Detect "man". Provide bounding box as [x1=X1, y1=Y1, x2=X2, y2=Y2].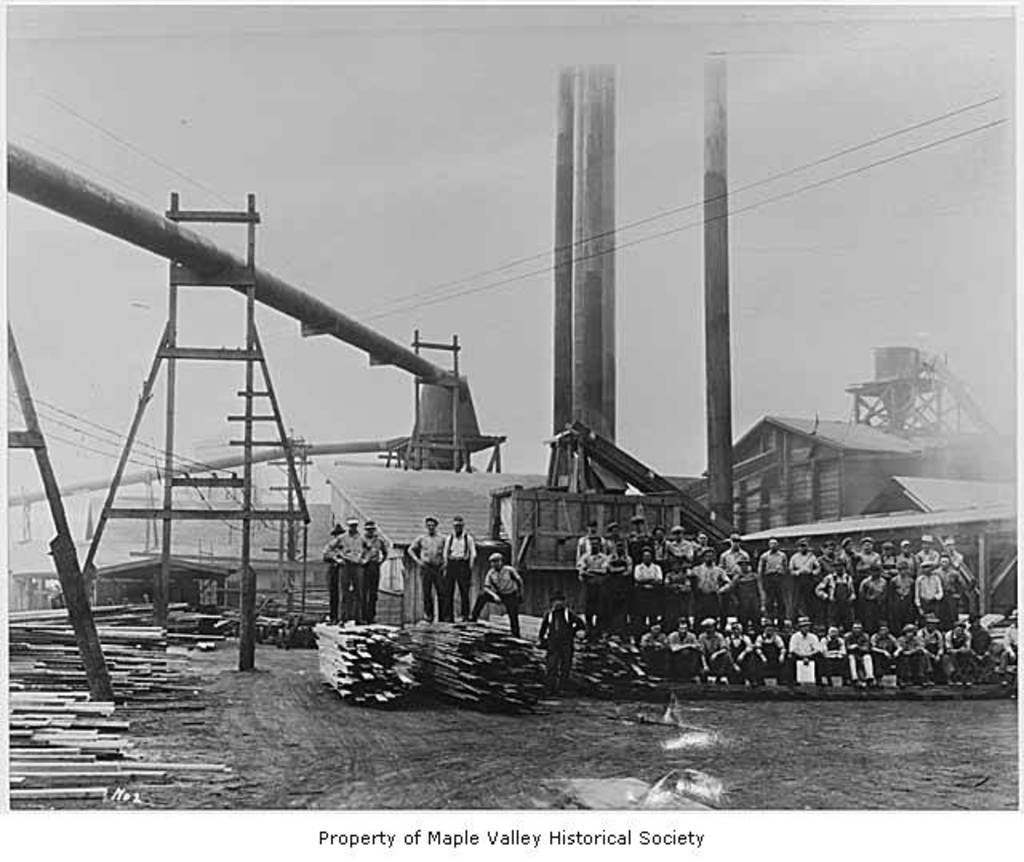
[x1=853, y1=566, x2=886, y2=624].
